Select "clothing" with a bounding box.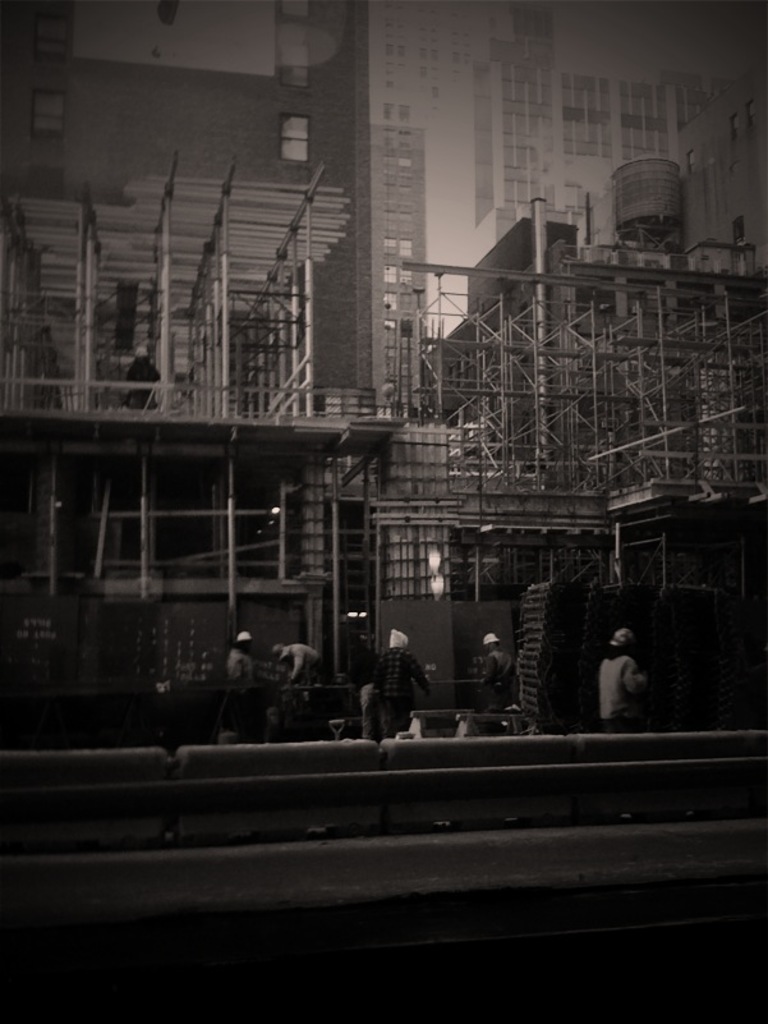
bbox=[483, 640, 524, 703].
